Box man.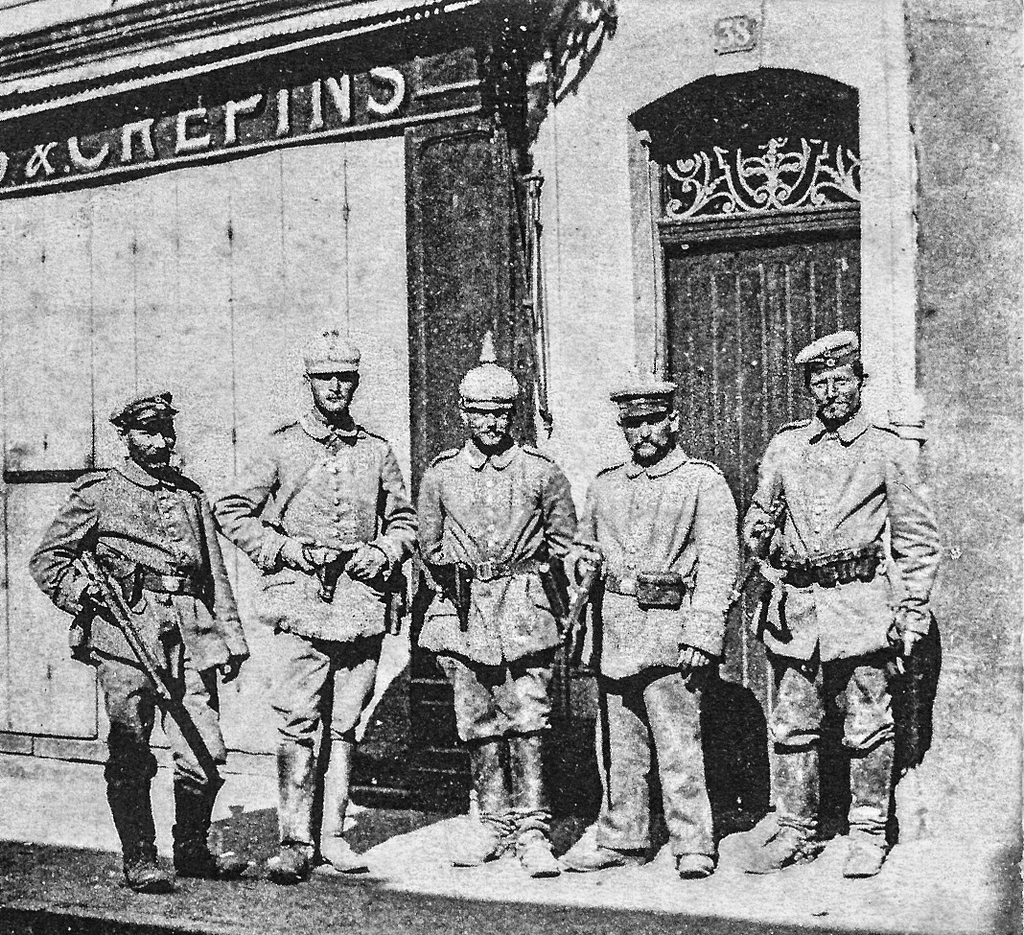
locate(743, 322, 939, 881).
